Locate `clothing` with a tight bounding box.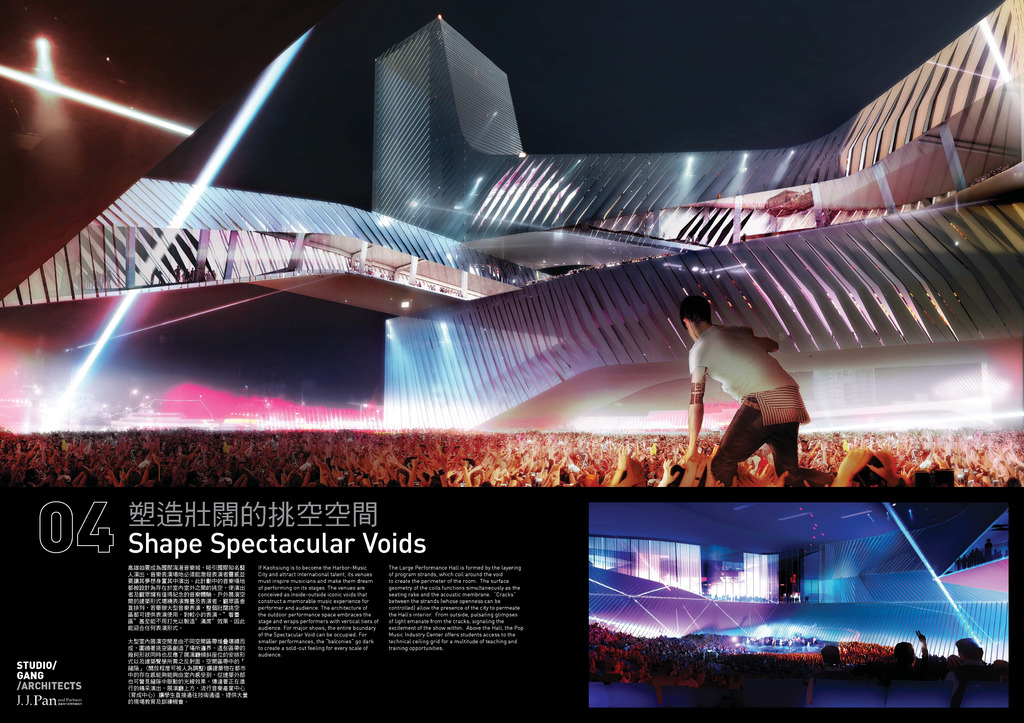
x1=687 y1=324 x2=826 y2=497.
